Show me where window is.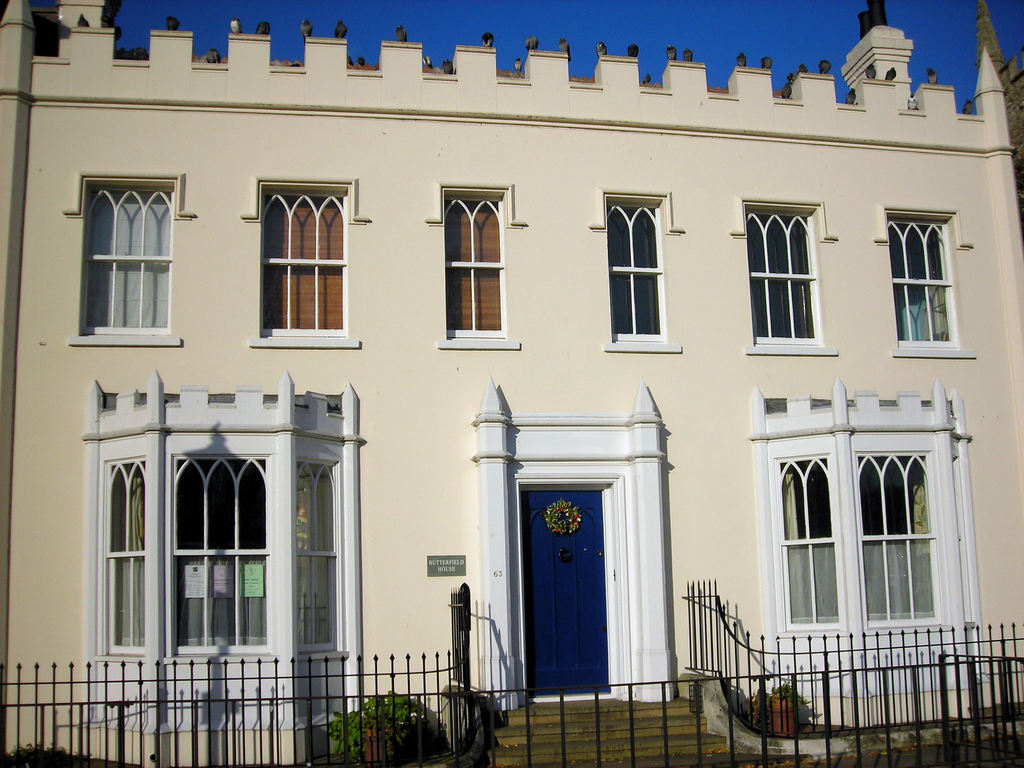
window is at 743:201:822:355.
